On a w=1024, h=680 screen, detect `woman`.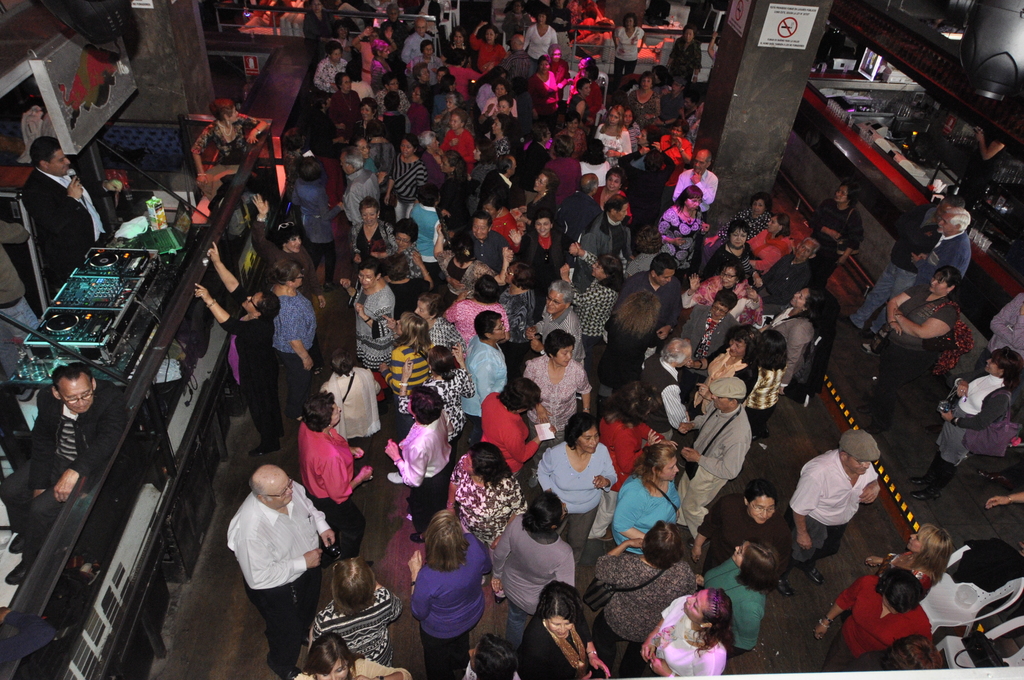
Rect(532, 413, 619, 544).
